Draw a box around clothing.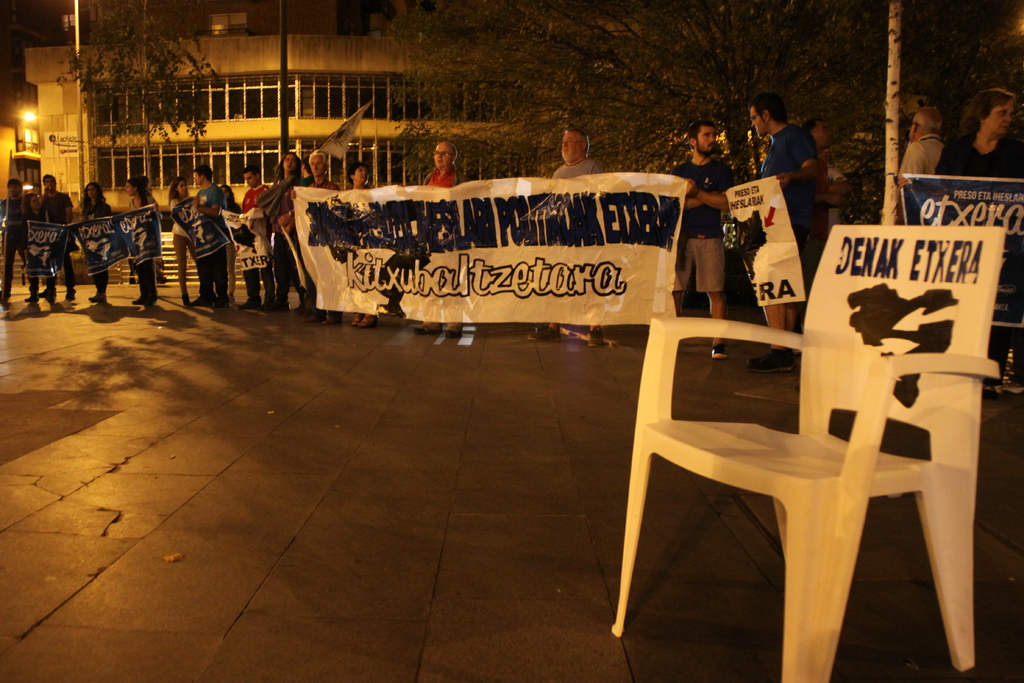
pyautogui.locateOnScreen(938, 129, 1023, 177).
